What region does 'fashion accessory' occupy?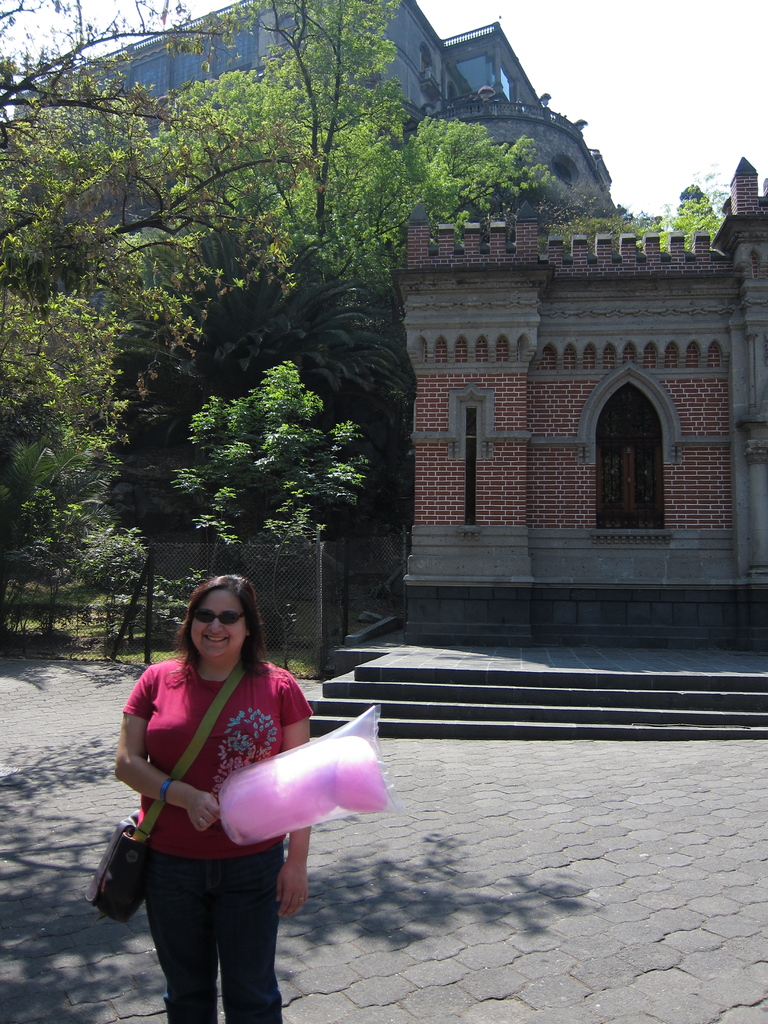
left=158, top=776, right=174, bottom=801.
